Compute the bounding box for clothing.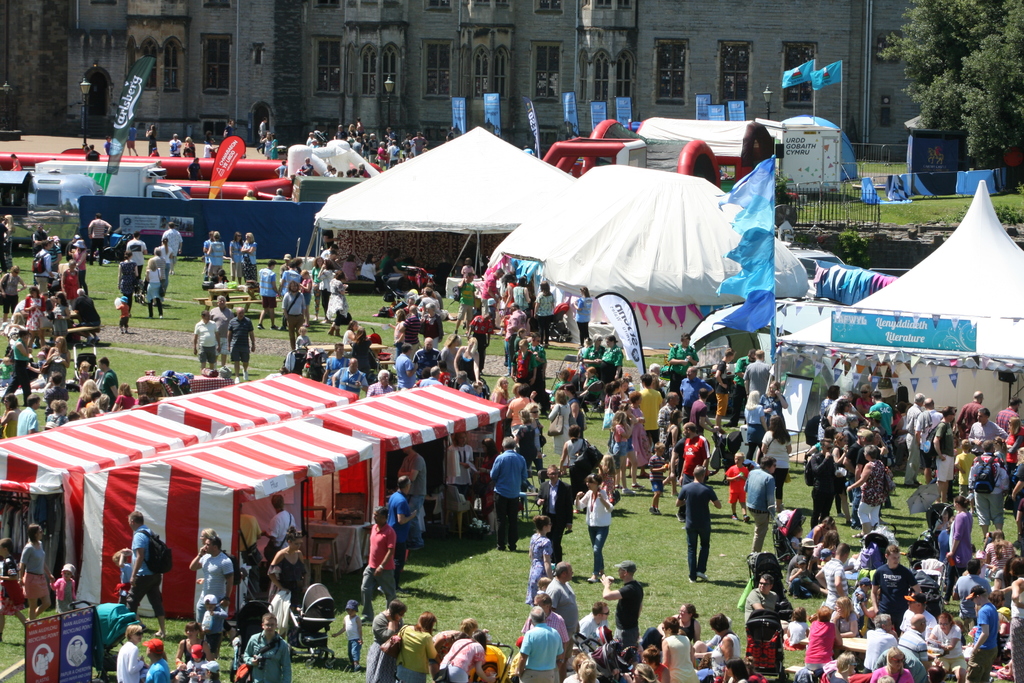
{"x1": 146, "y1": 129, "x2": 159, "y2": 155}.
